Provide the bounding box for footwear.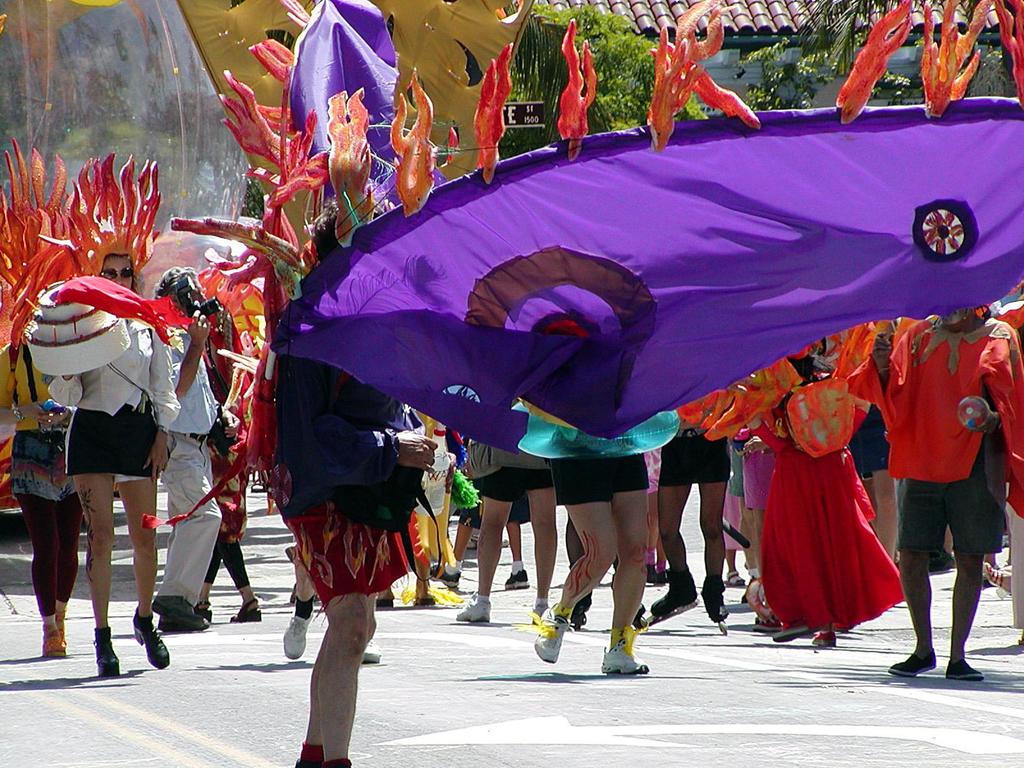
pyautogui.locateOnScreen(602, 640, 648, 675).
